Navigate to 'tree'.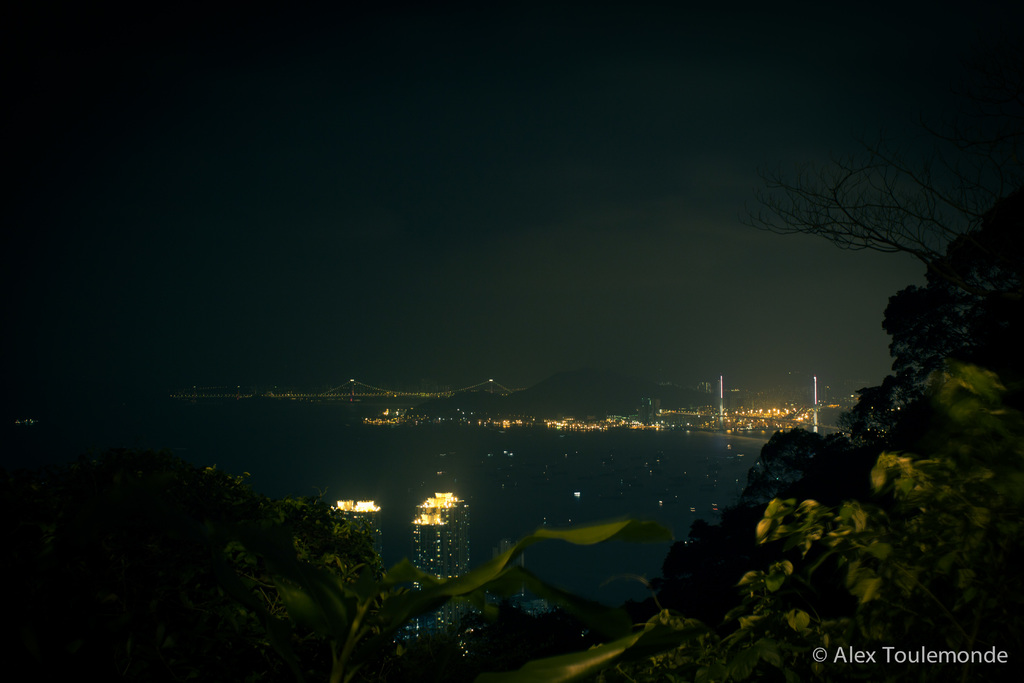
Navigation target: <bbox>647, 193, 1022, 641</bbox>.
